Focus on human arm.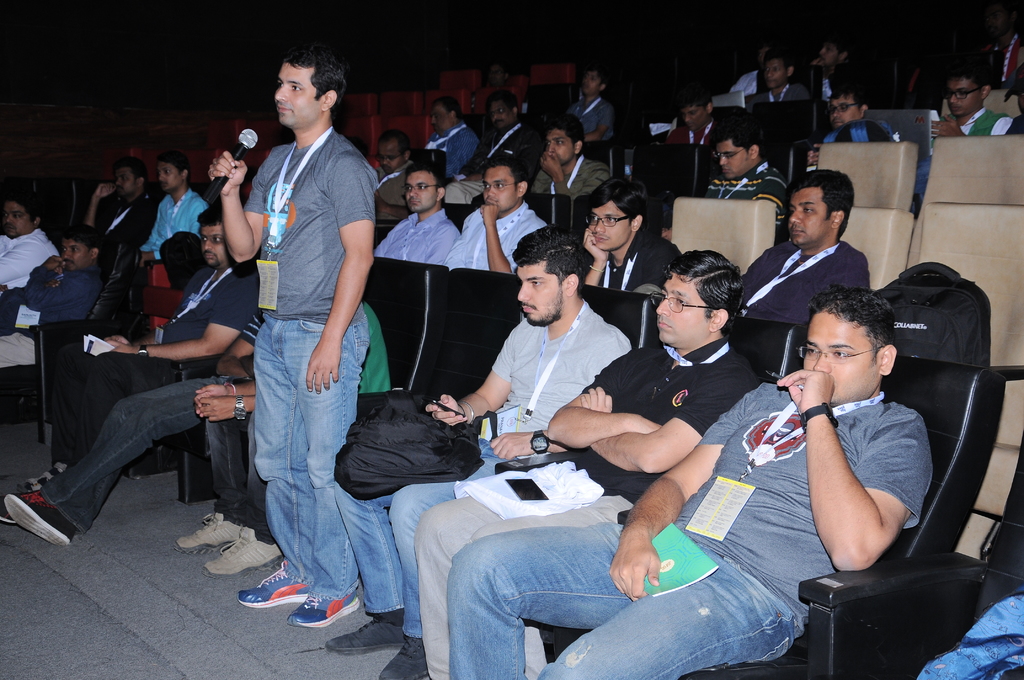
Focused at <box>757,168,783,240</box>.
